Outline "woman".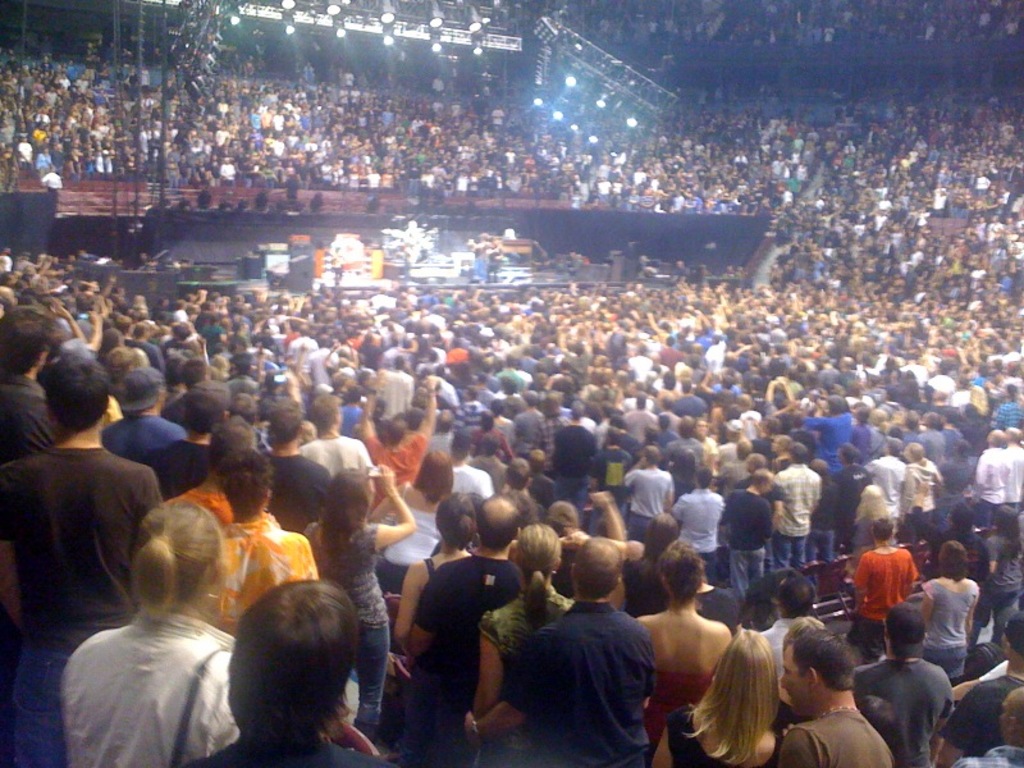
Outline: bbox=(394, 488, 481, 643).
